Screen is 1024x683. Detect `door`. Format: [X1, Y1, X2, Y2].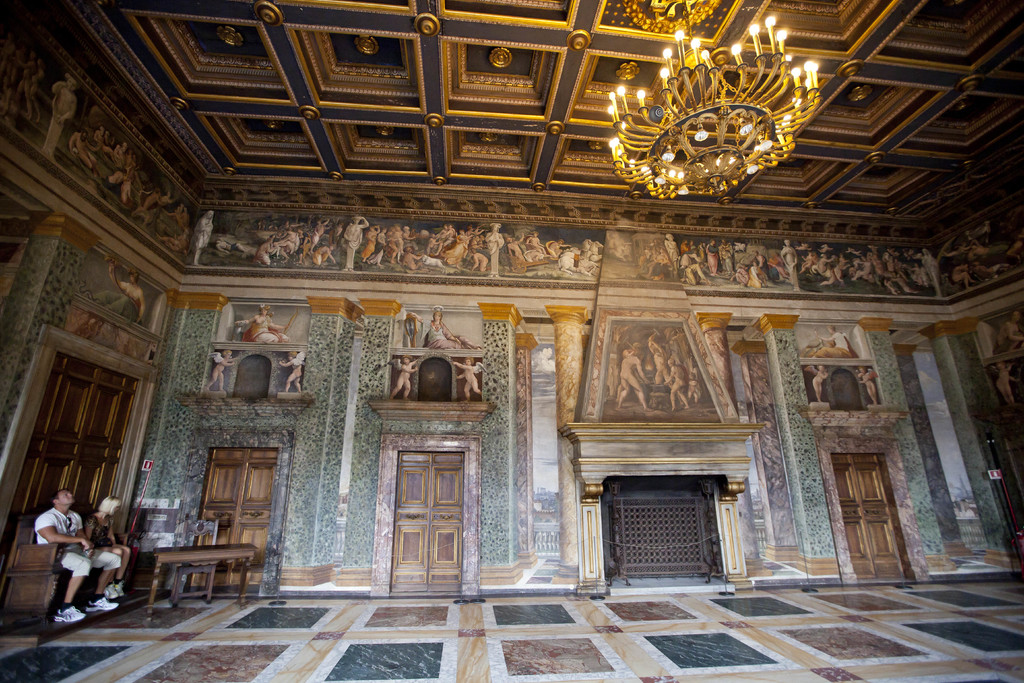
[187, 449, 280, 595].
